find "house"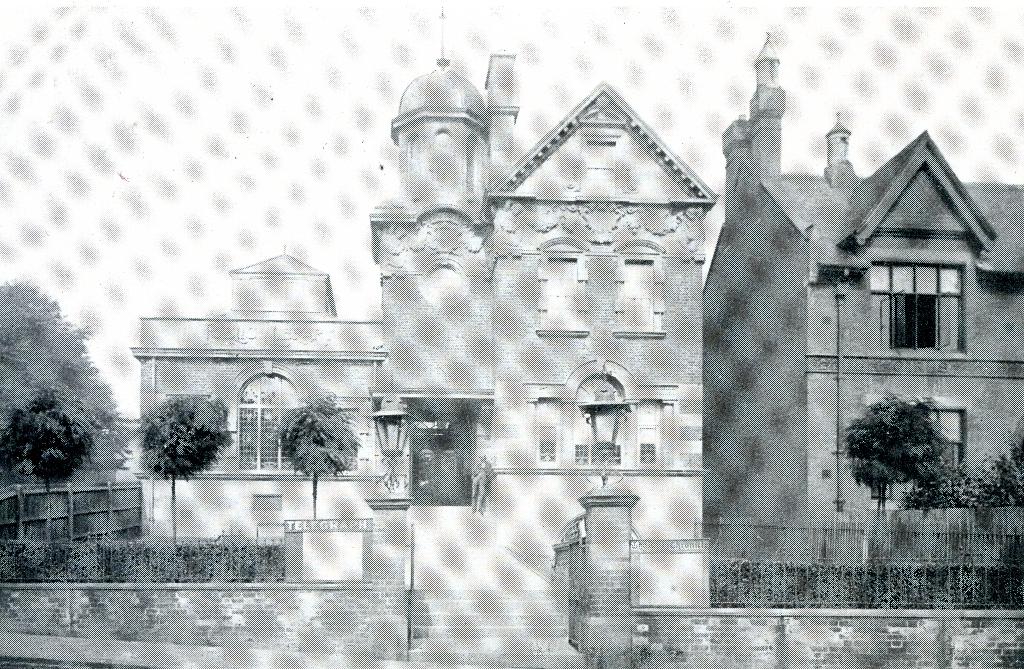
{"x1": 704, "y1": 27, "x2": 1023, "y2": 595}
